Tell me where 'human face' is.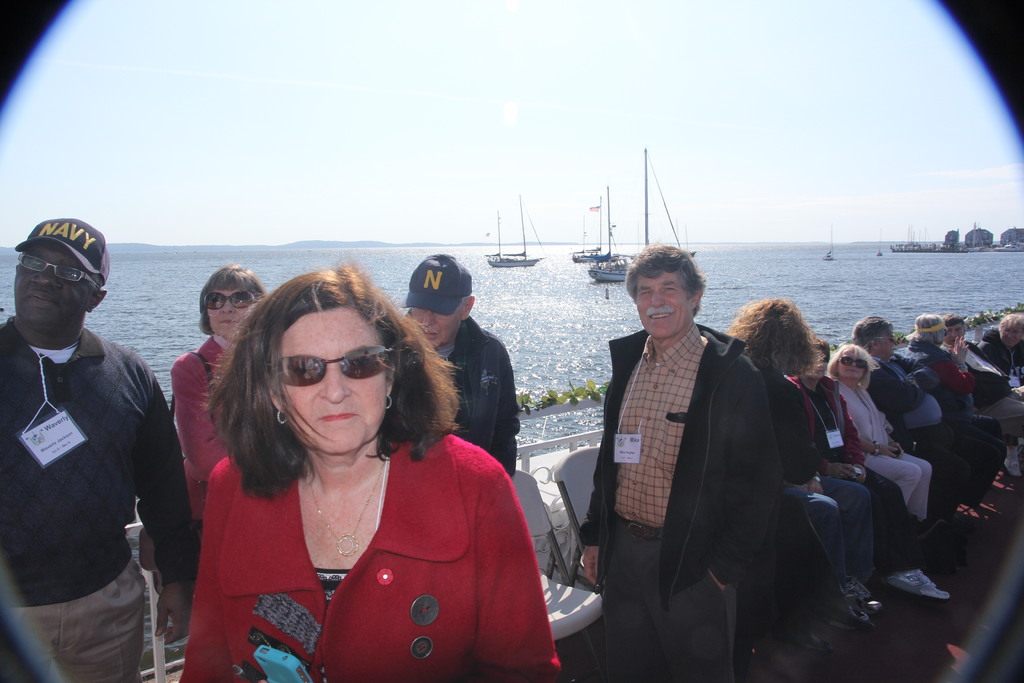
'human face' is at (left=874, top=334, right=895, bottom=358).
